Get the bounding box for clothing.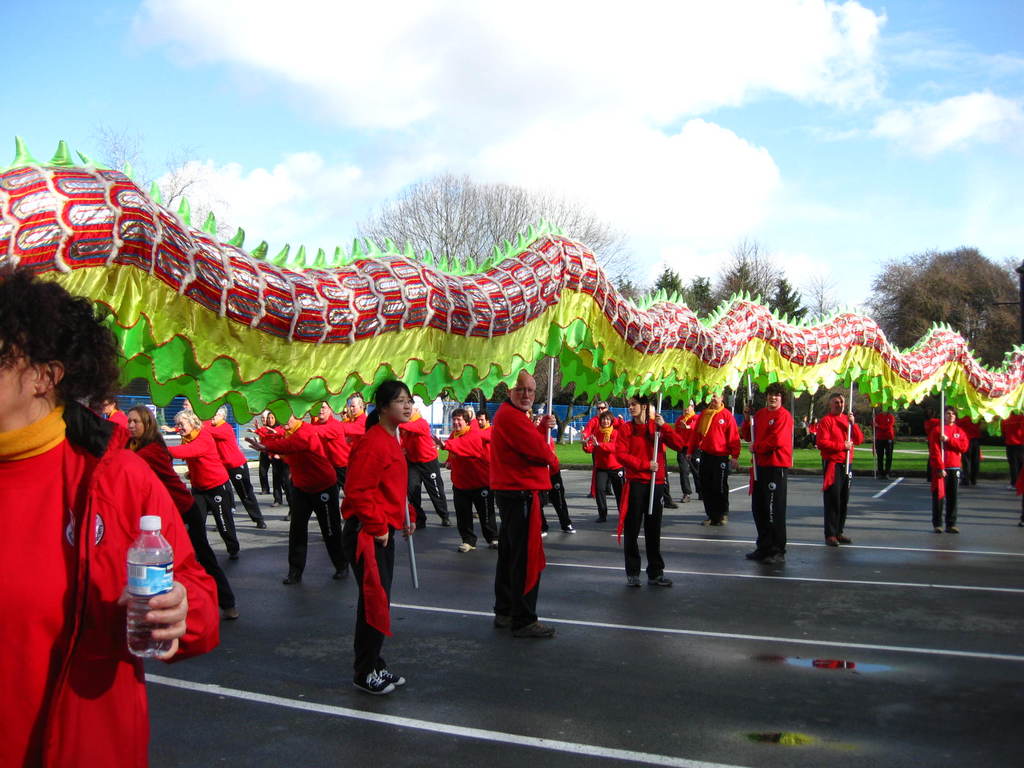
[870, 410, 897, 477].
